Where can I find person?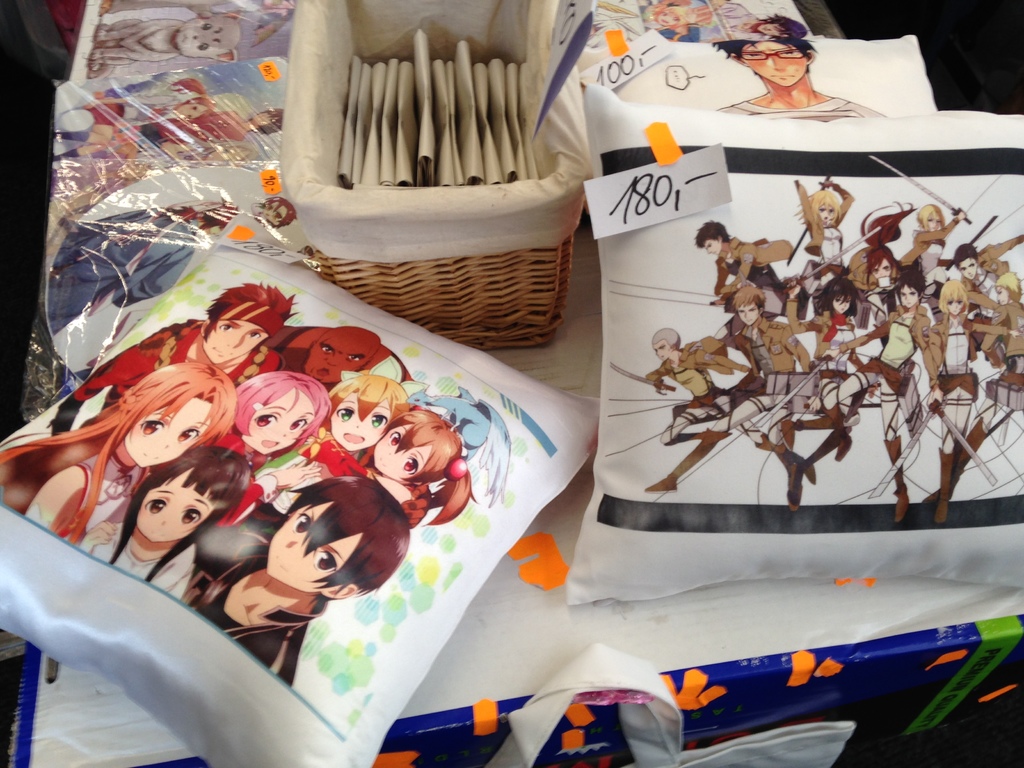
You can find it at [0, 358, 243, 544].
